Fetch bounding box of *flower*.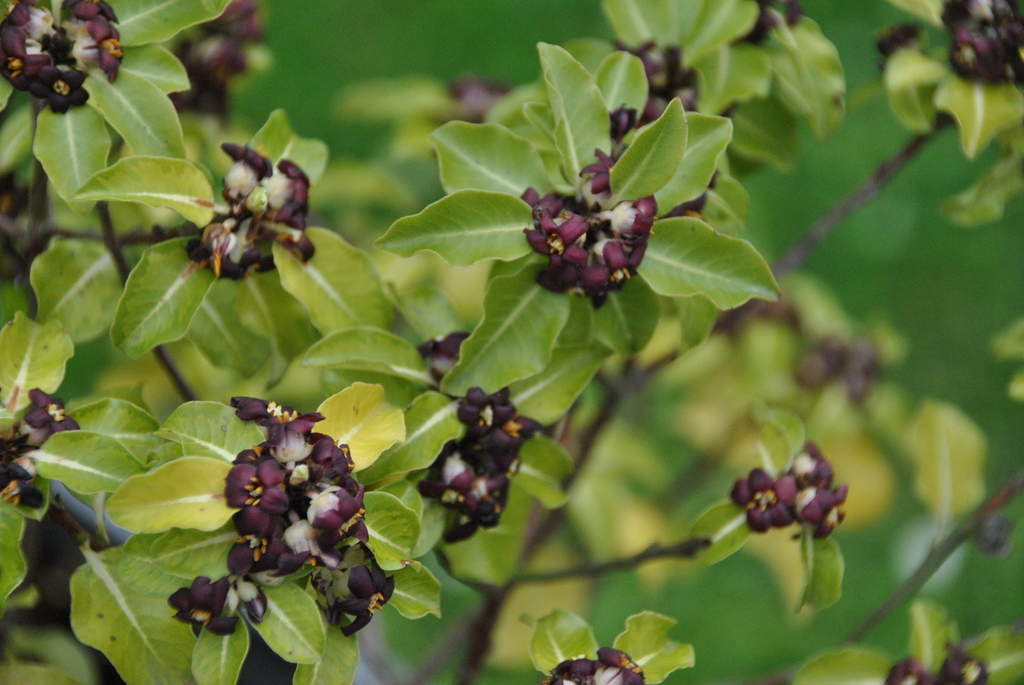
Bbox: [left=727, top=471, right=794, bottom=533].
